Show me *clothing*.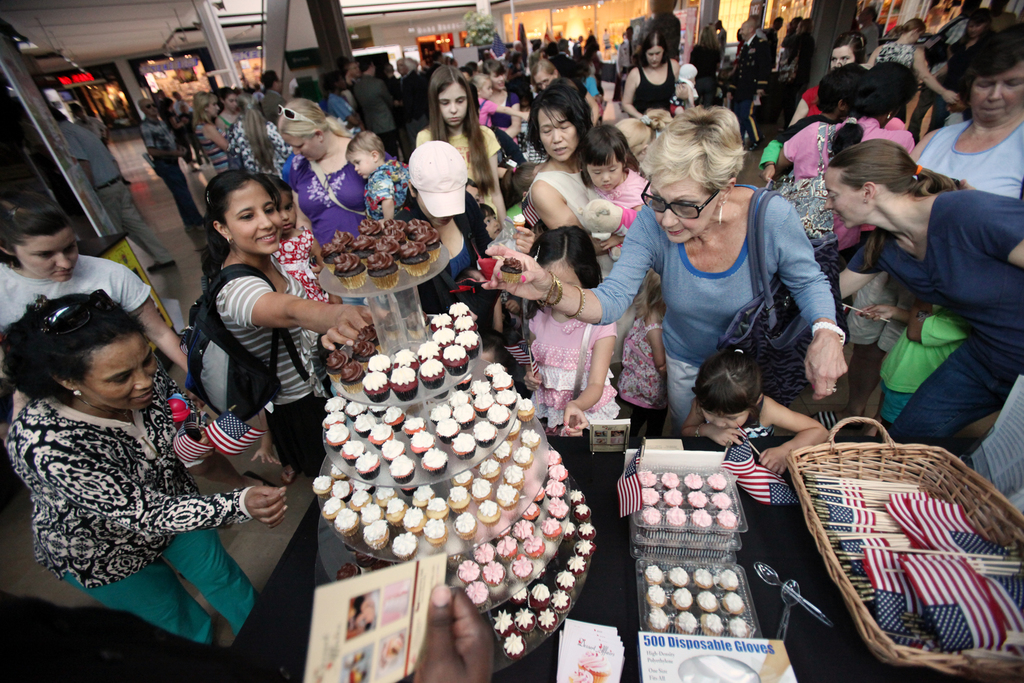
*clothing* is here: [804,84,834,115].
